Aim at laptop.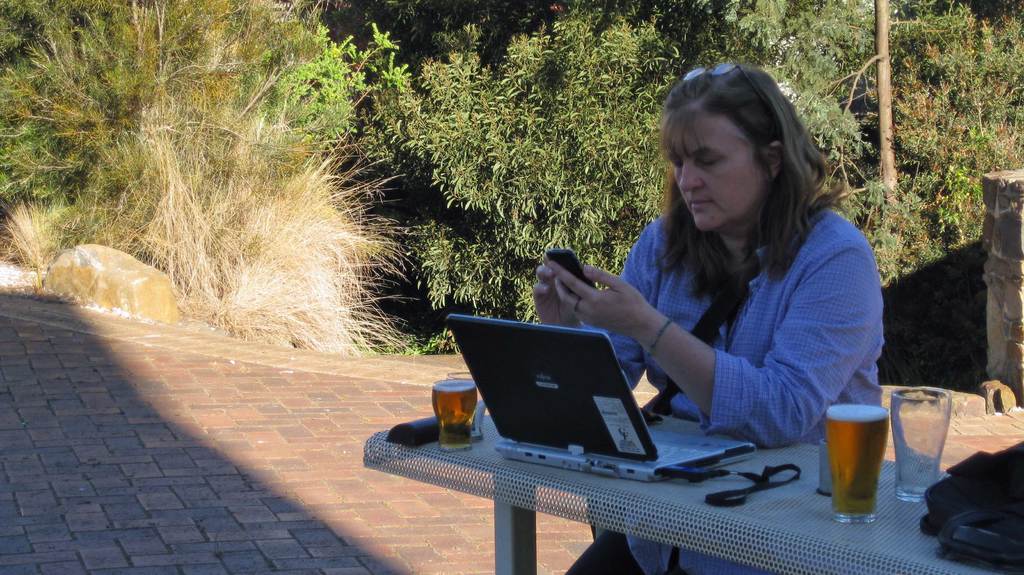
Aimed at x1=428, y1=284, x2=732, y2=476.
